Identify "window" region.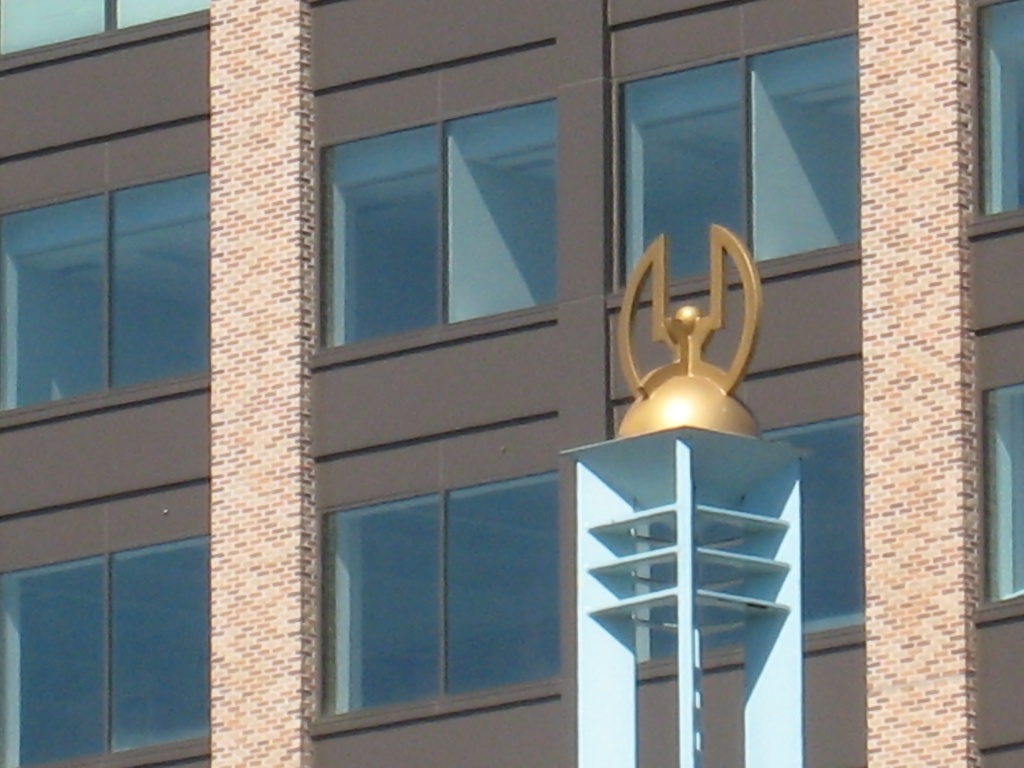
Region: region(319, 467, 560, 717).
